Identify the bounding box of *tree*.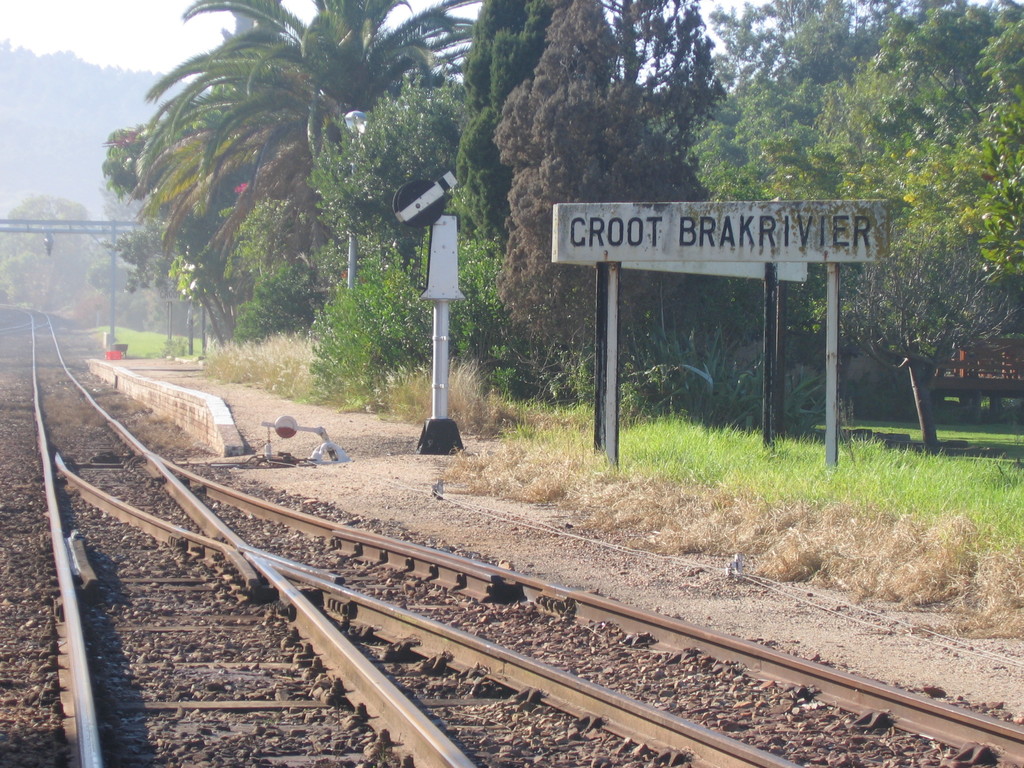
0 190 106 319.
